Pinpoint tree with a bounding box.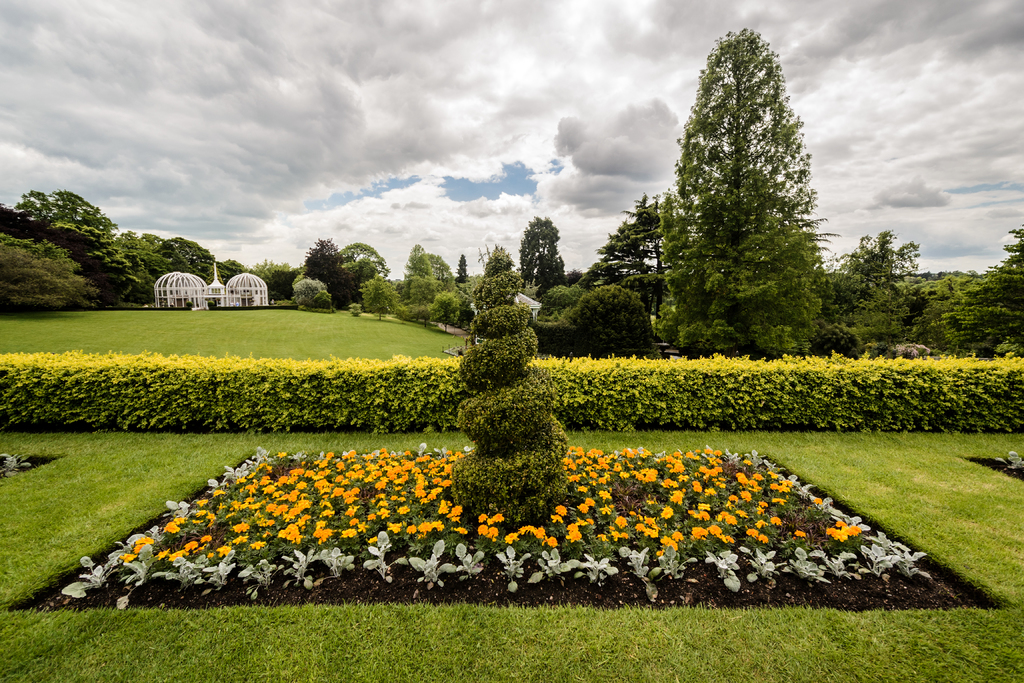
box=[445, 243, 568, 536].
